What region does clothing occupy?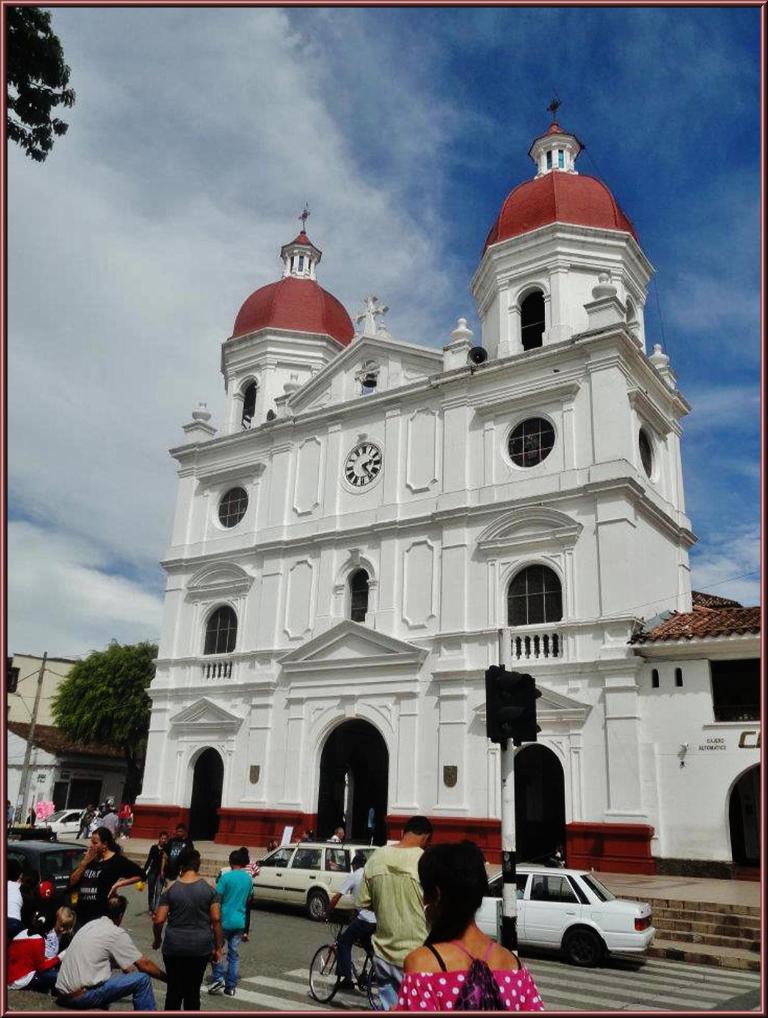
(140,854,220,995).
